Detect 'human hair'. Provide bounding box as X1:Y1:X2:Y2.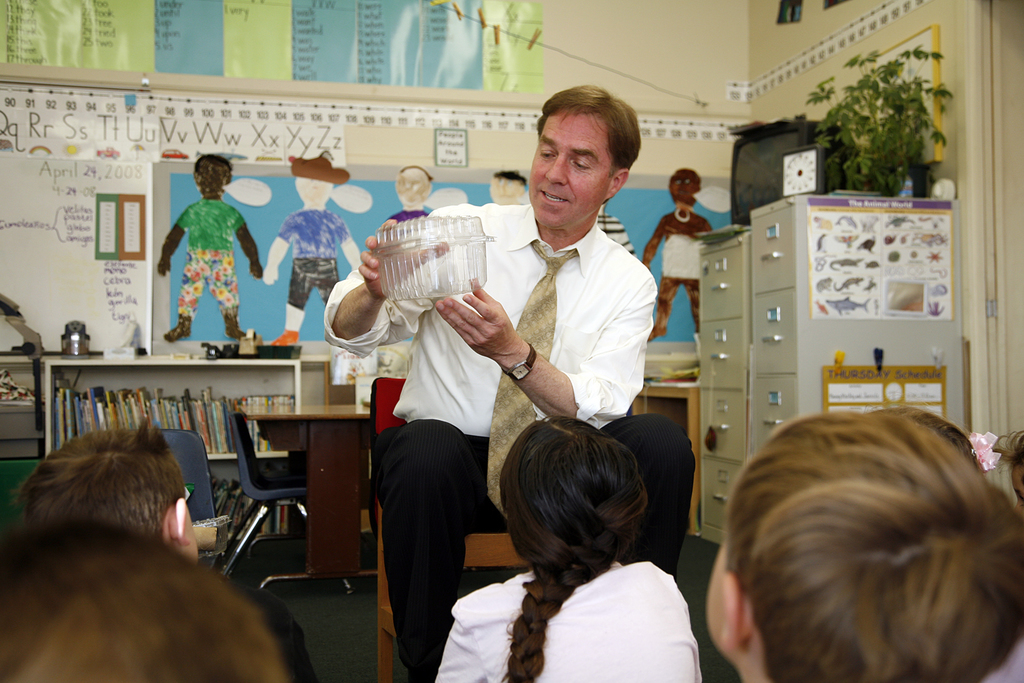
869:392:980:469.
